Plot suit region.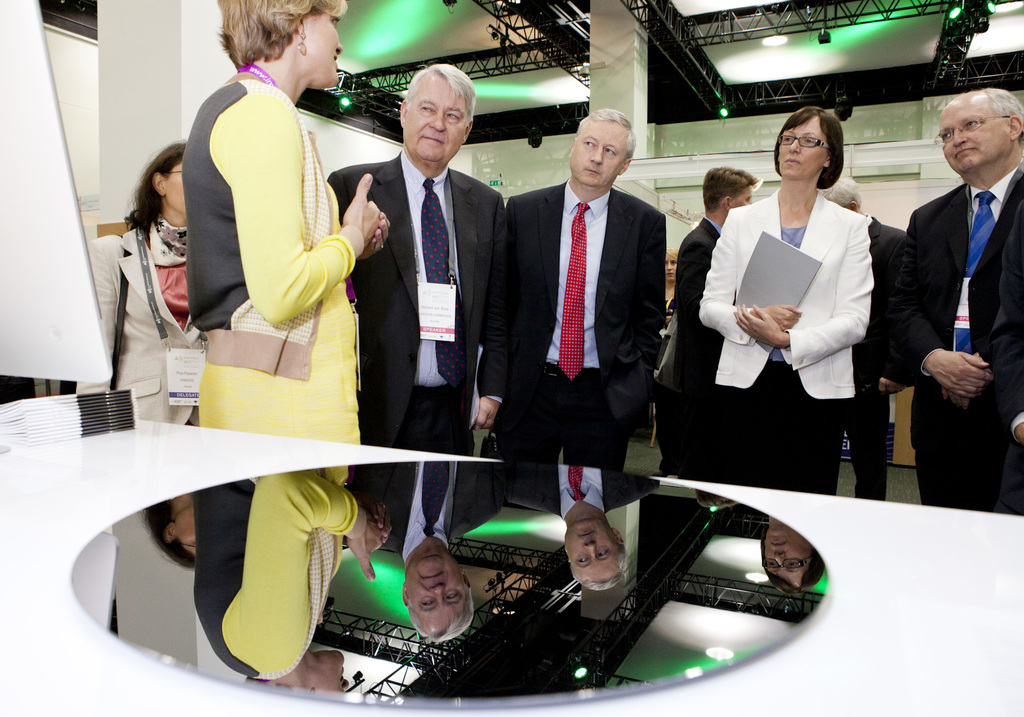
Plotted at rect(328, 151, 508, 453).
